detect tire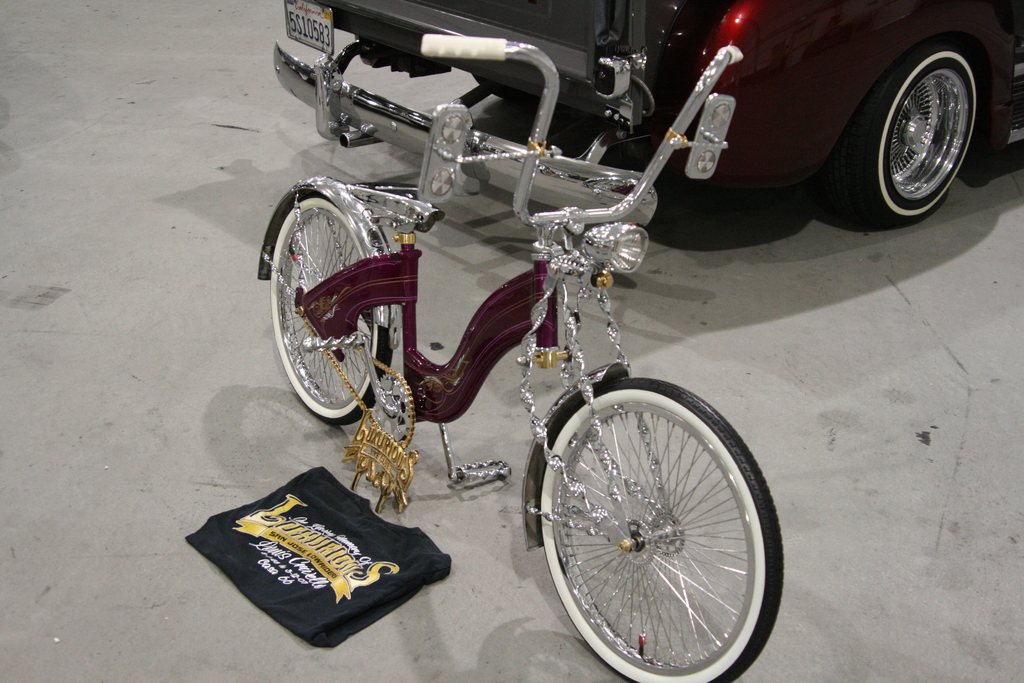
detection(544, 375, 785, 677)
